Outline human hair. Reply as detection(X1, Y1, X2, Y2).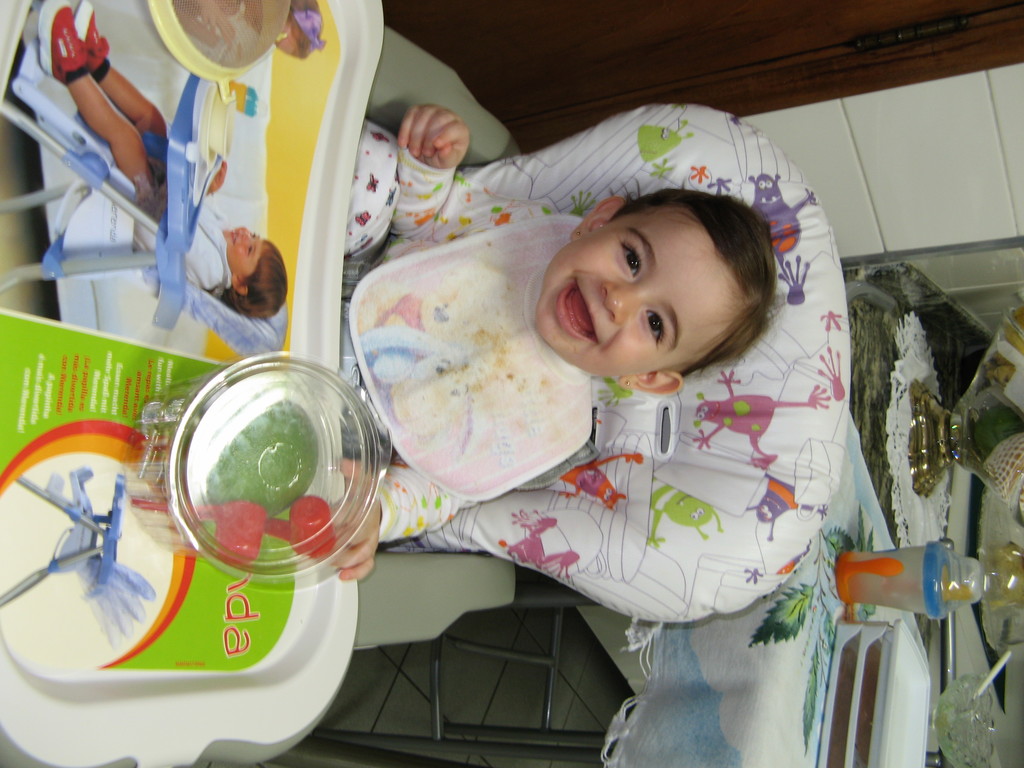
detection(605, 184, 778, 374).
